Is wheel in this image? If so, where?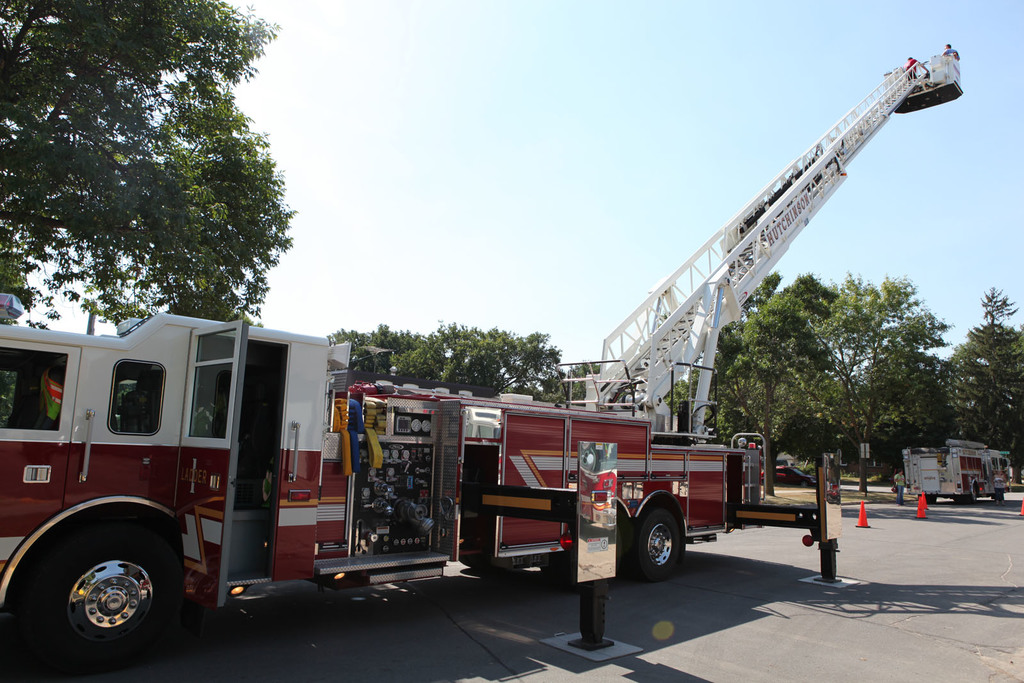
Yes, at left=34, top=533, right=173, bottom=654.
